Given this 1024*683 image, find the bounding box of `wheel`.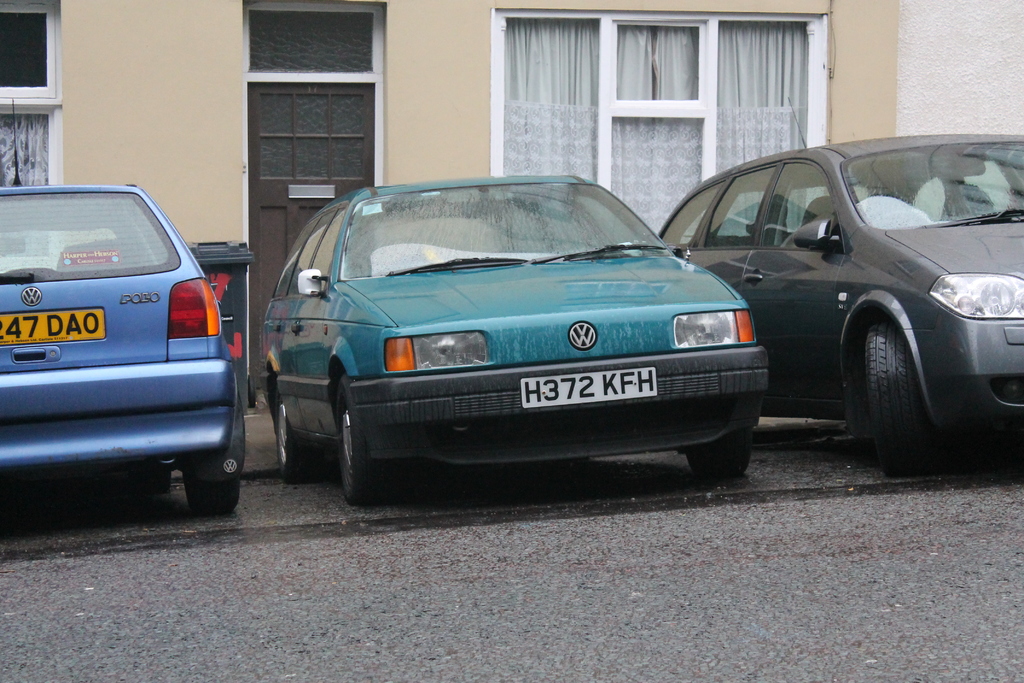
box=[687, 422, 755, 483].
